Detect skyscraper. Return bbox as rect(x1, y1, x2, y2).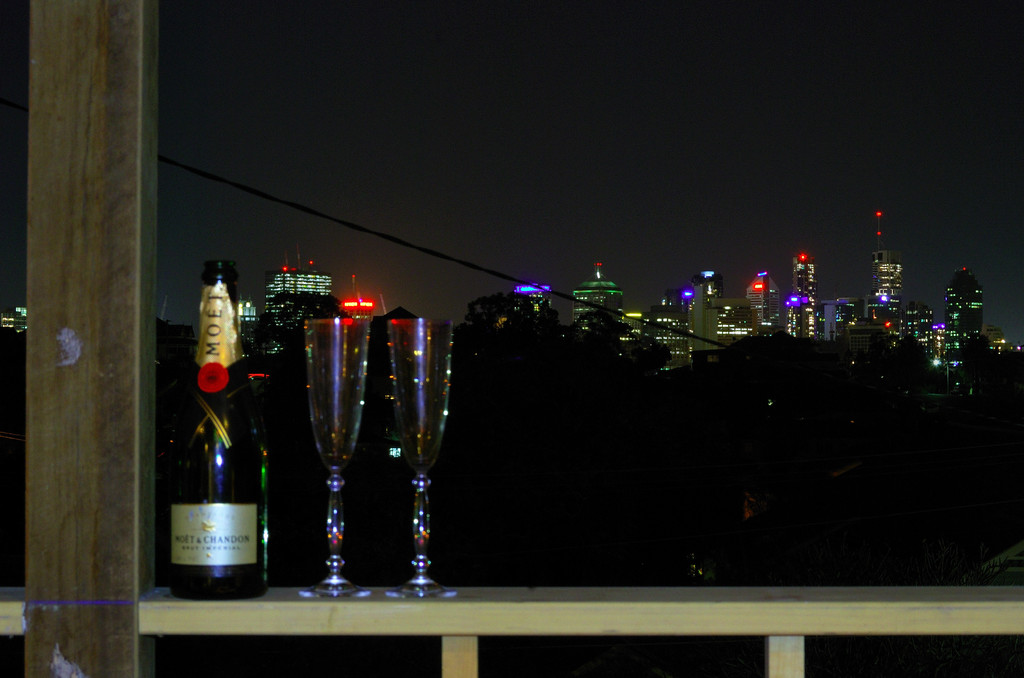
rect(860, 241, 899, 335).
